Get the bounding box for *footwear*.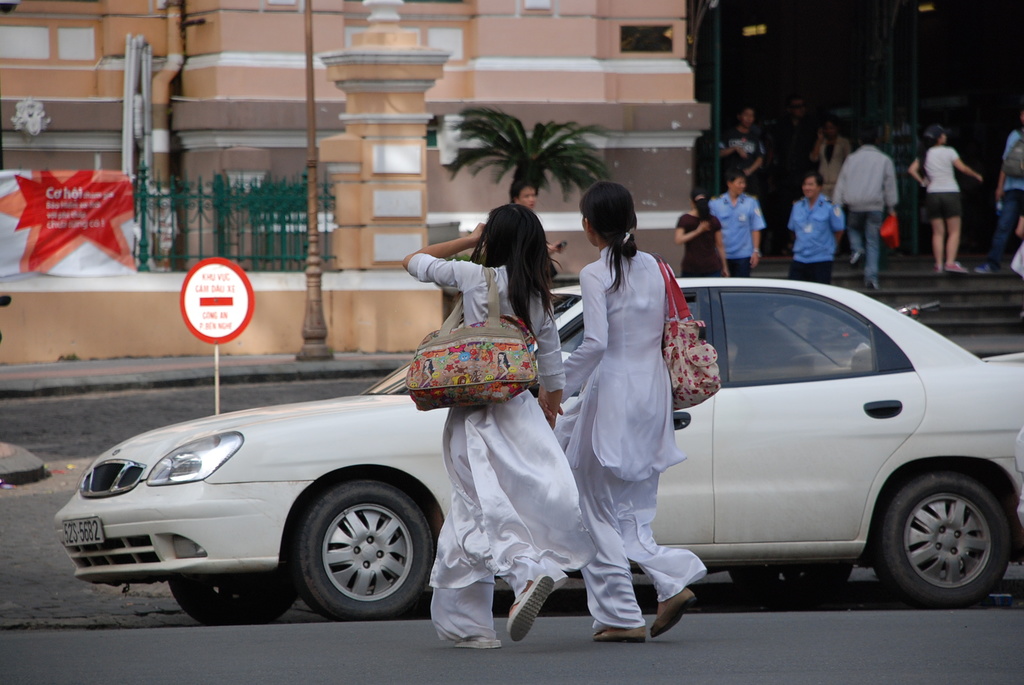
{"x1": 449, "y1": 636, "x2": 500, "y2": 652}.
